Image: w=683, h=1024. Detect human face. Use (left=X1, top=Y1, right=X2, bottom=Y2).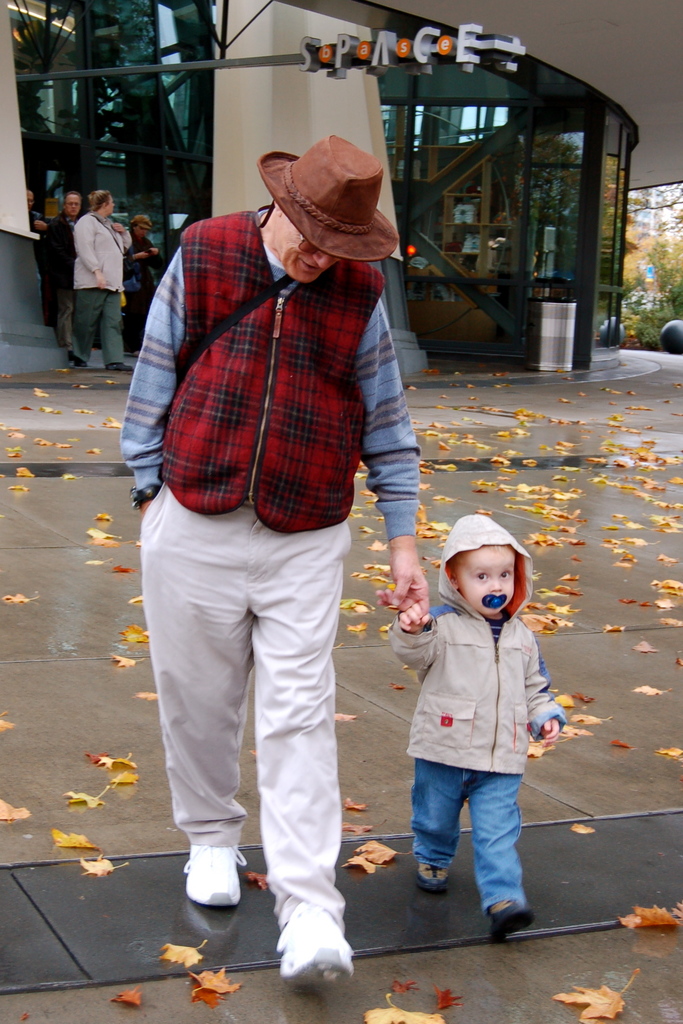
(left=63, top=192, right=82, bottom=214).
